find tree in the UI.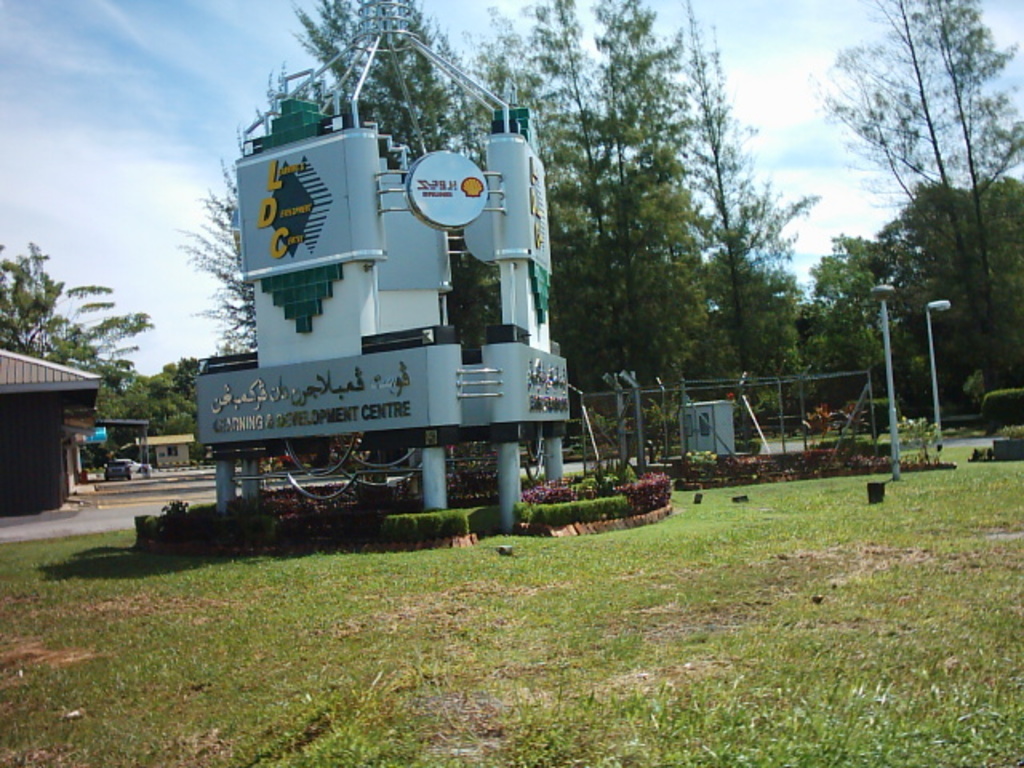
UI element at (left=171, top=70, right=349, bottom=469).
